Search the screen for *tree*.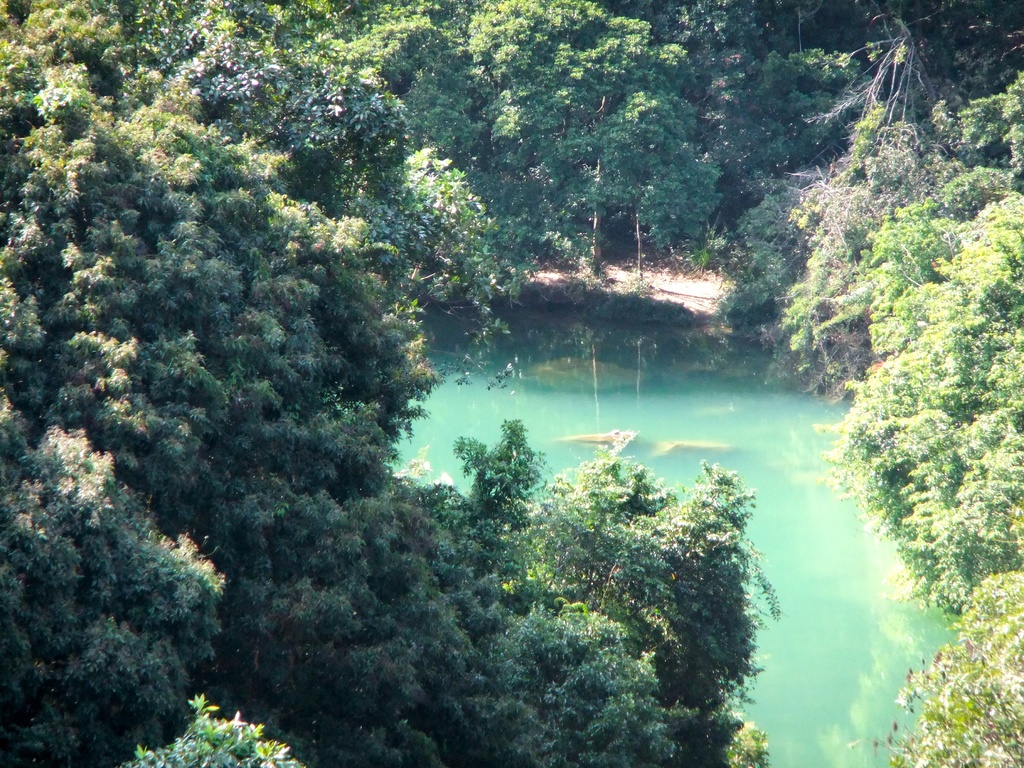
Found at box=[338, 16, 461, 94].
